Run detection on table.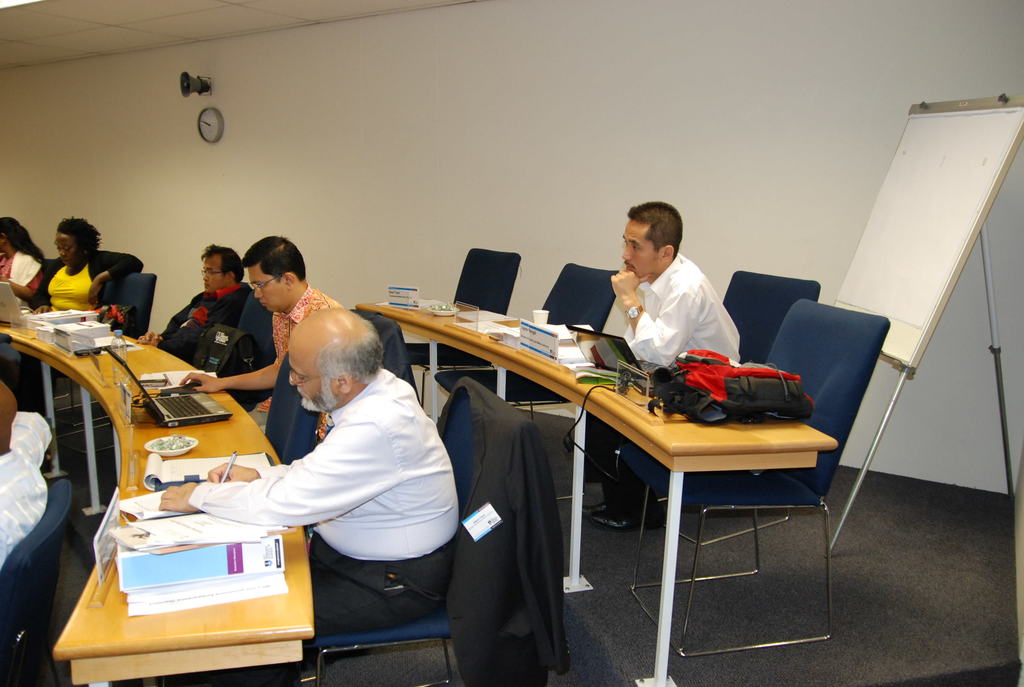
Result: pyautogui.locateOnScreen(0, 304, 314, 686).
